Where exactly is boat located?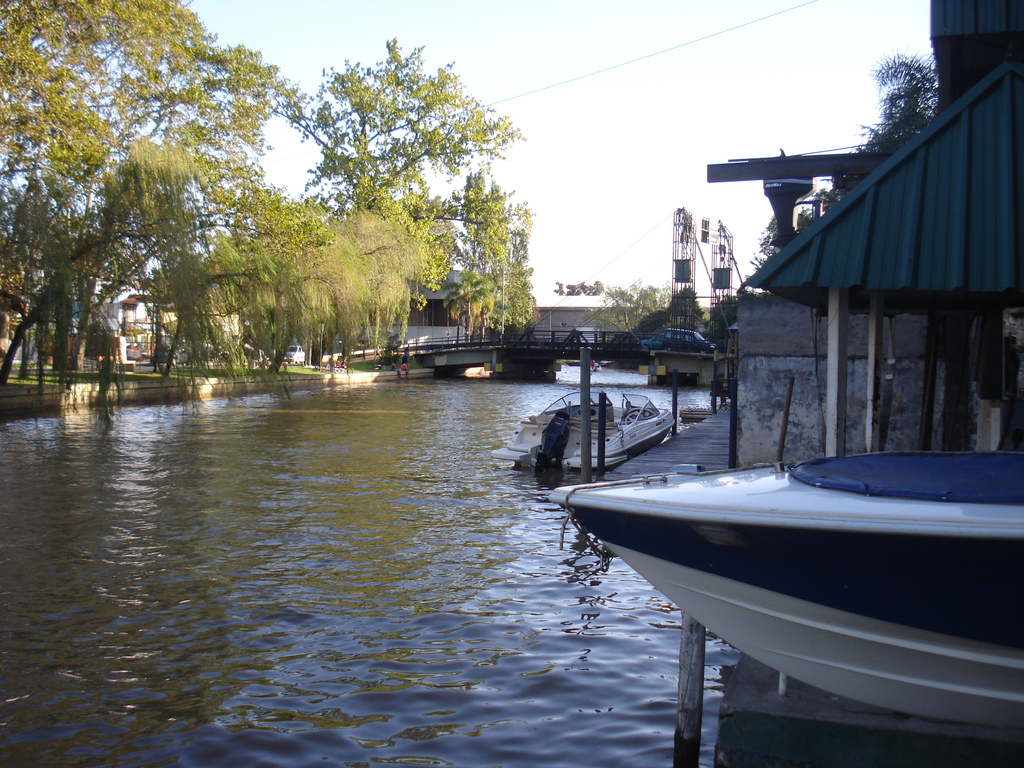
Its bounding box is <box>547,407,1023,675</box>.
